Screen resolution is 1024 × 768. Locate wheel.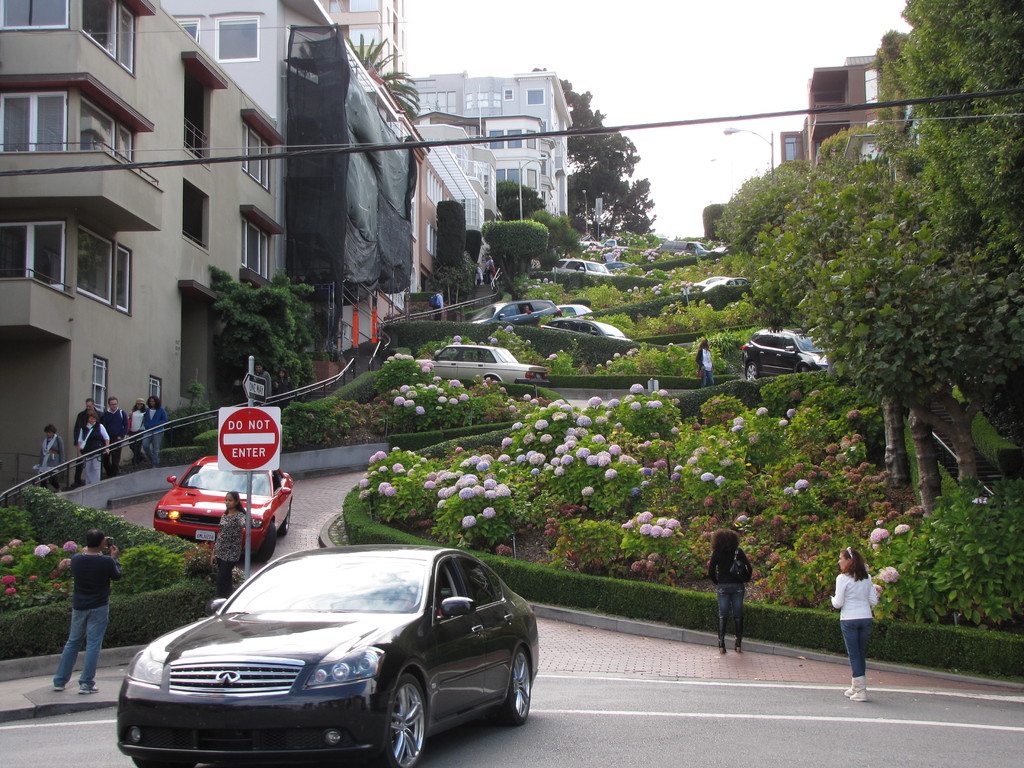
pyautogui.locateOnScreen(131, 756, 195, 767).
